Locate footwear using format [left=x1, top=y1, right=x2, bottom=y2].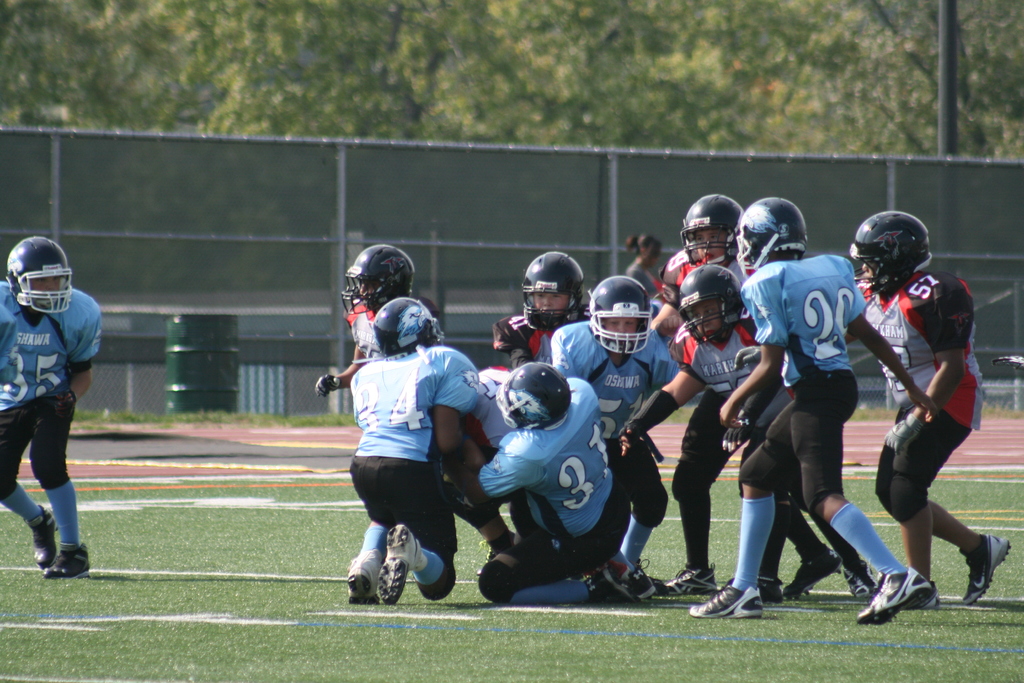
[left=594, top=568, right=635, bottom=609].
